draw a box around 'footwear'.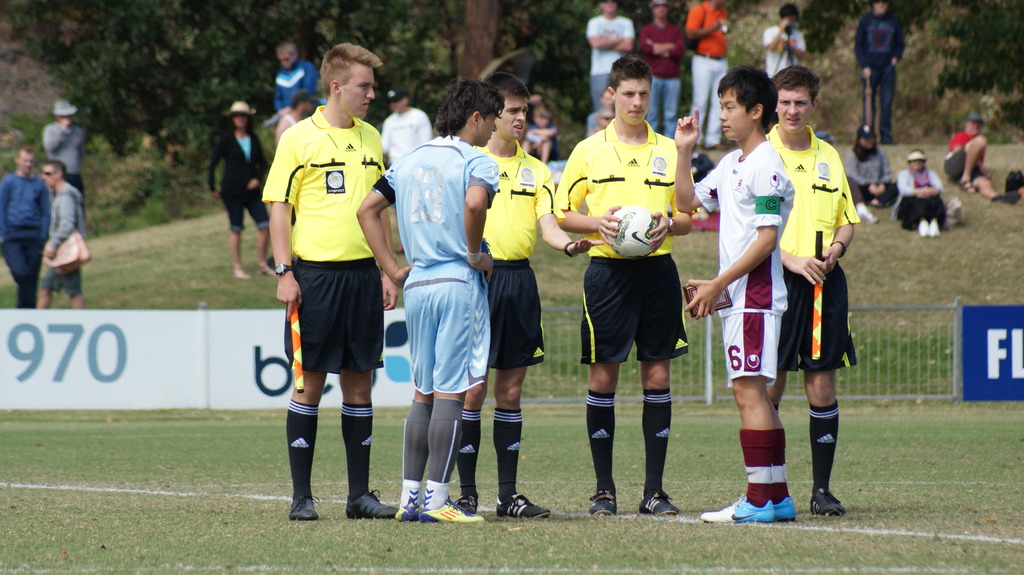
box=[349, 489, 400, 517].
